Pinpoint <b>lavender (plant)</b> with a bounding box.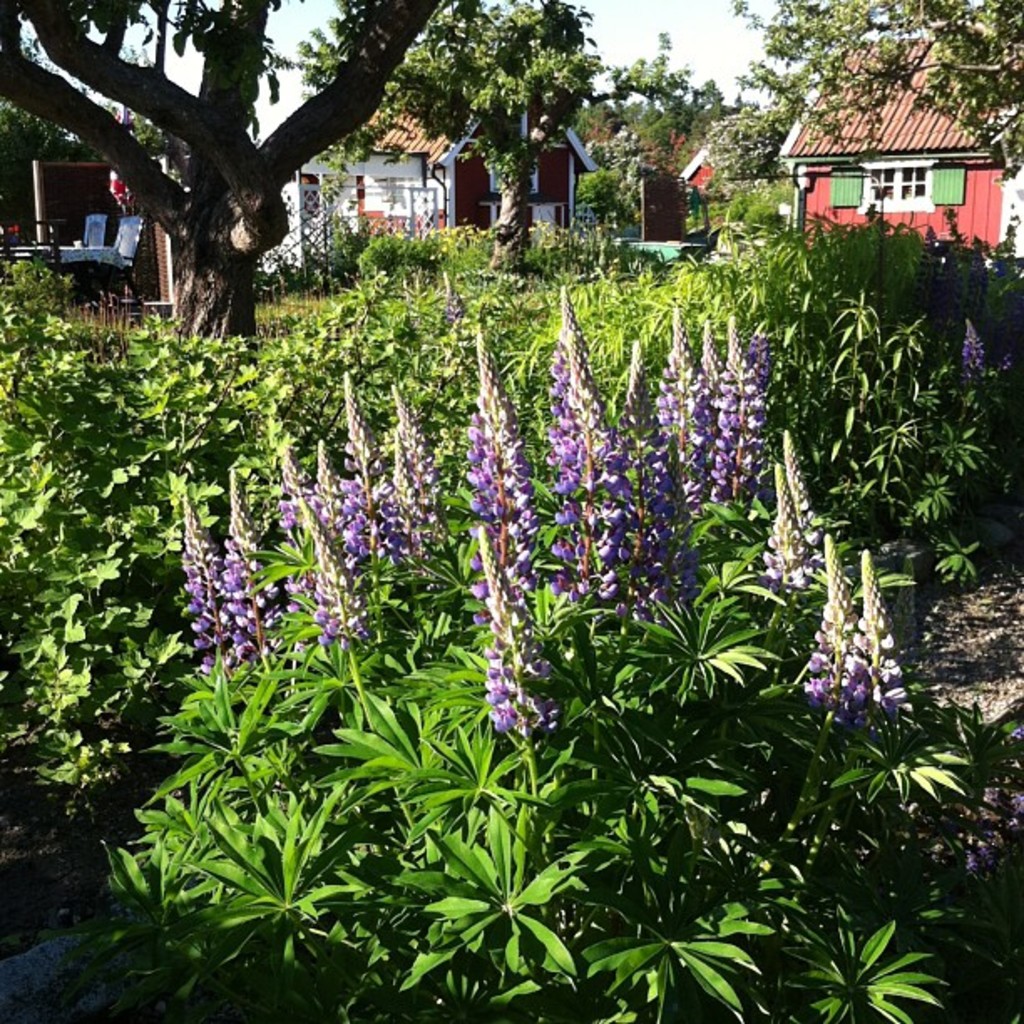
bbox=(468, 323, 545, 586).
